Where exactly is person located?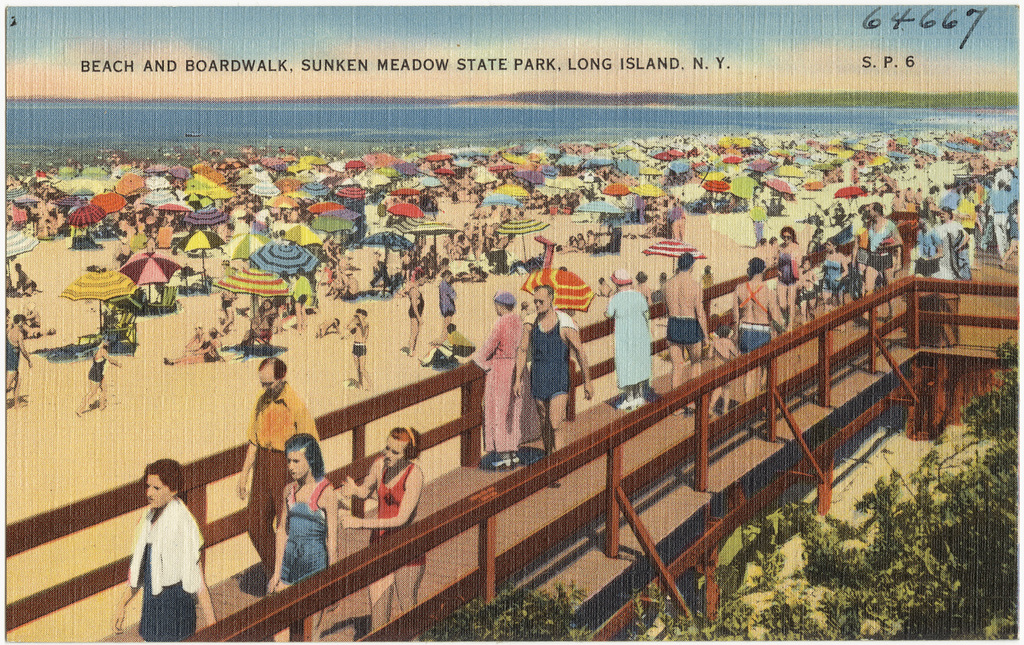
Its bounding box is detection(613, 262, 652, 418).
